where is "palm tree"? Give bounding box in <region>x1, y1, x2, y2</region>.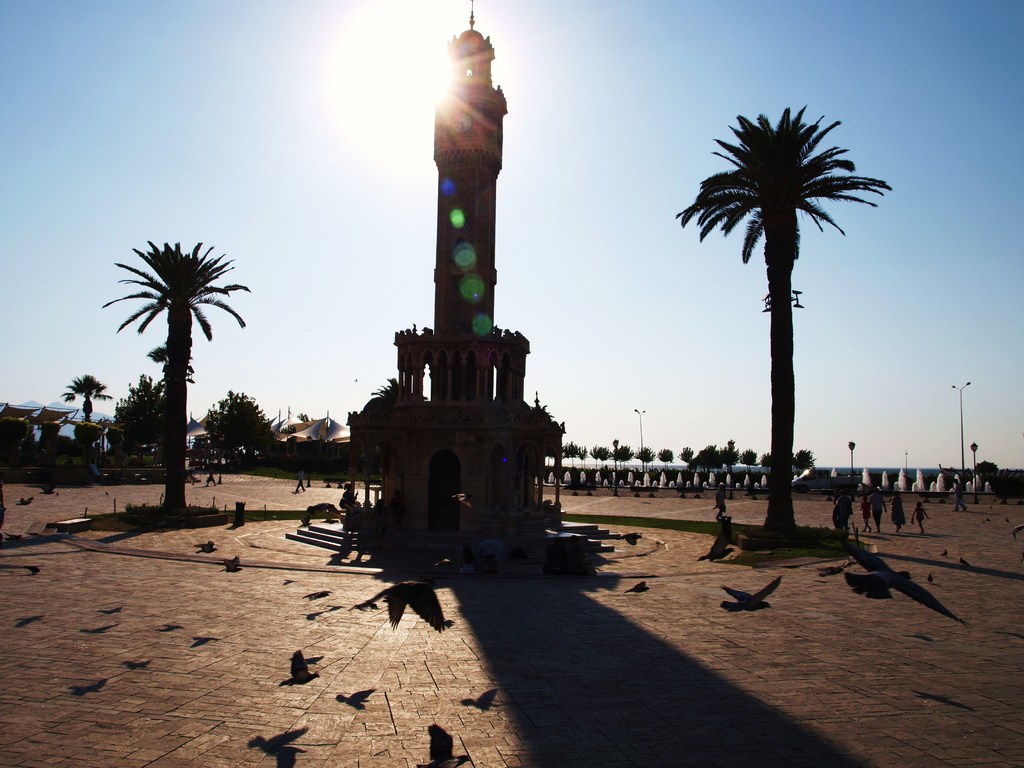
<region>611, 444, 634, 463</region>.
